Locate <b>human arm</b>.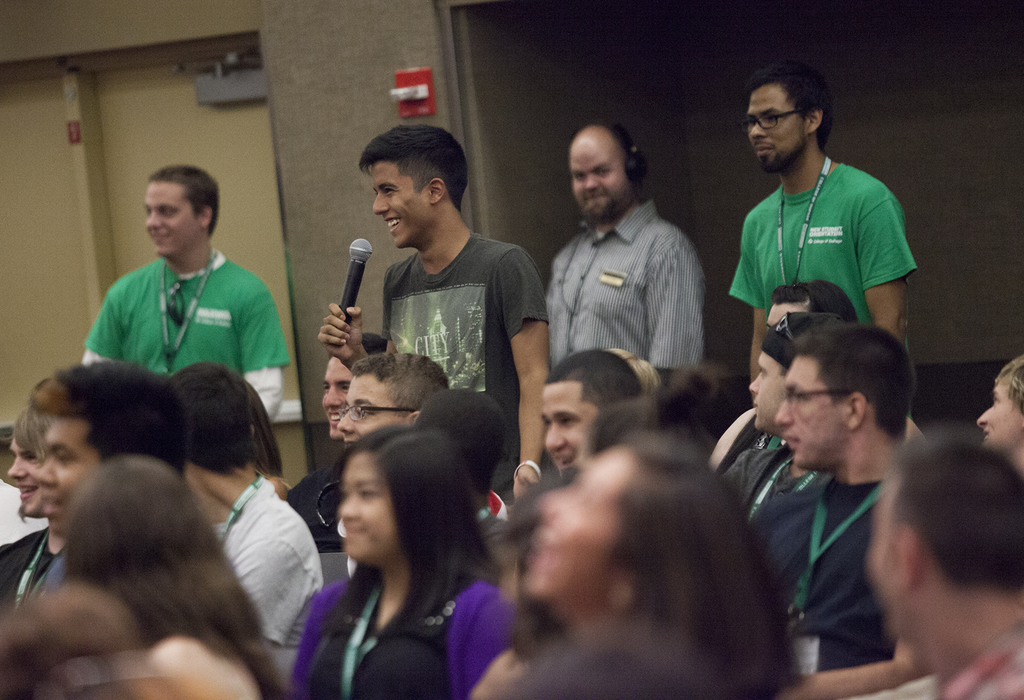
Bounding box: bbox=[724, 211, 765, 403].
